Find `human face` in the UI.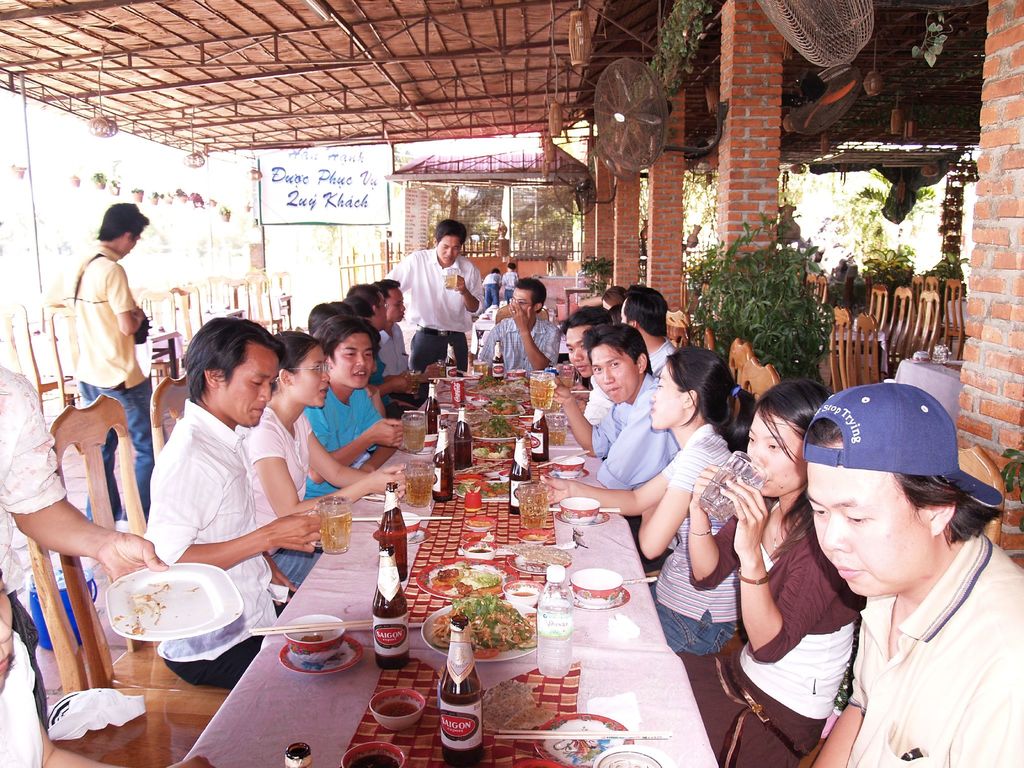
UI element at {"left": 799, "top": 436, "right": 923, "bottom": 601}.
